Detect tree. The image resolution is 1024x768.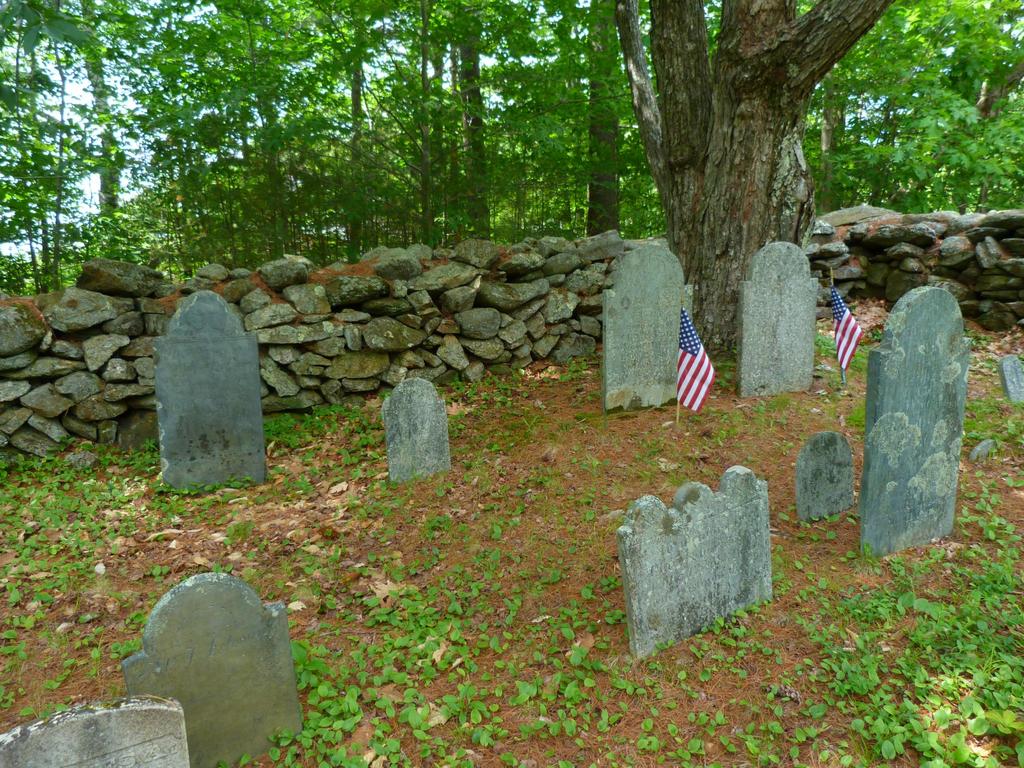
(left=616, top=0, right=901, bottom=356).
